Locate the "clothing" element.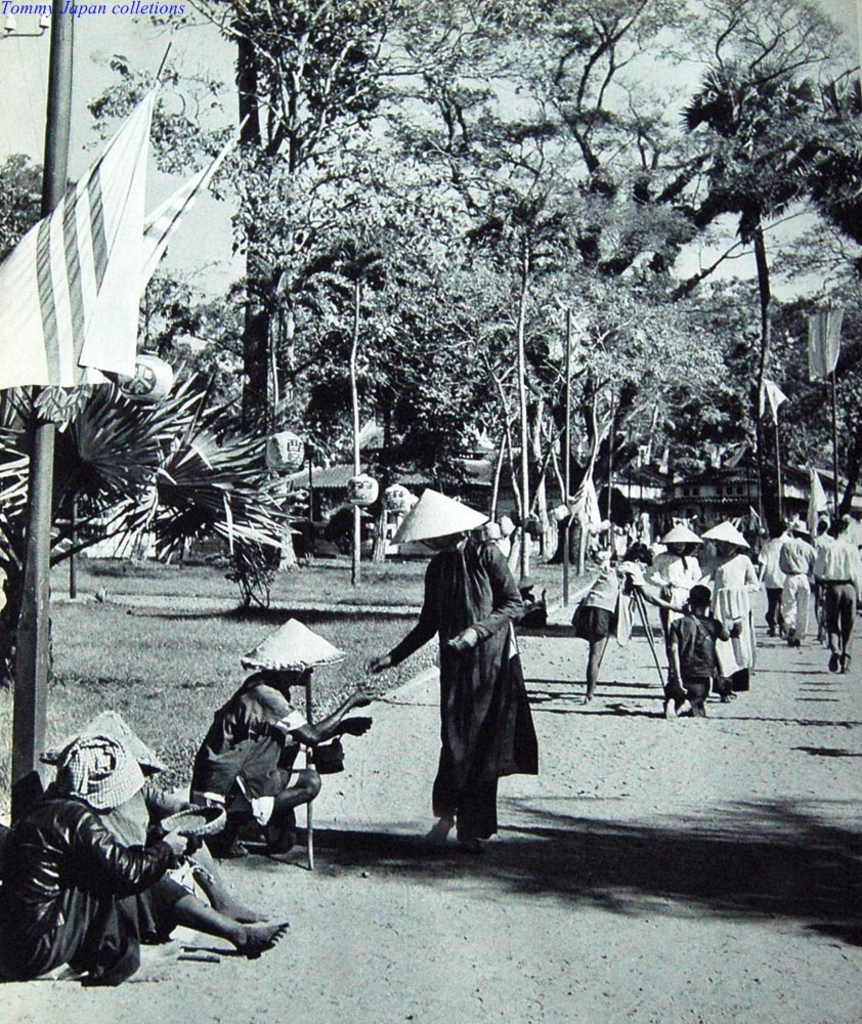
Element bbox: Rect(13, 792, 180, 983).
